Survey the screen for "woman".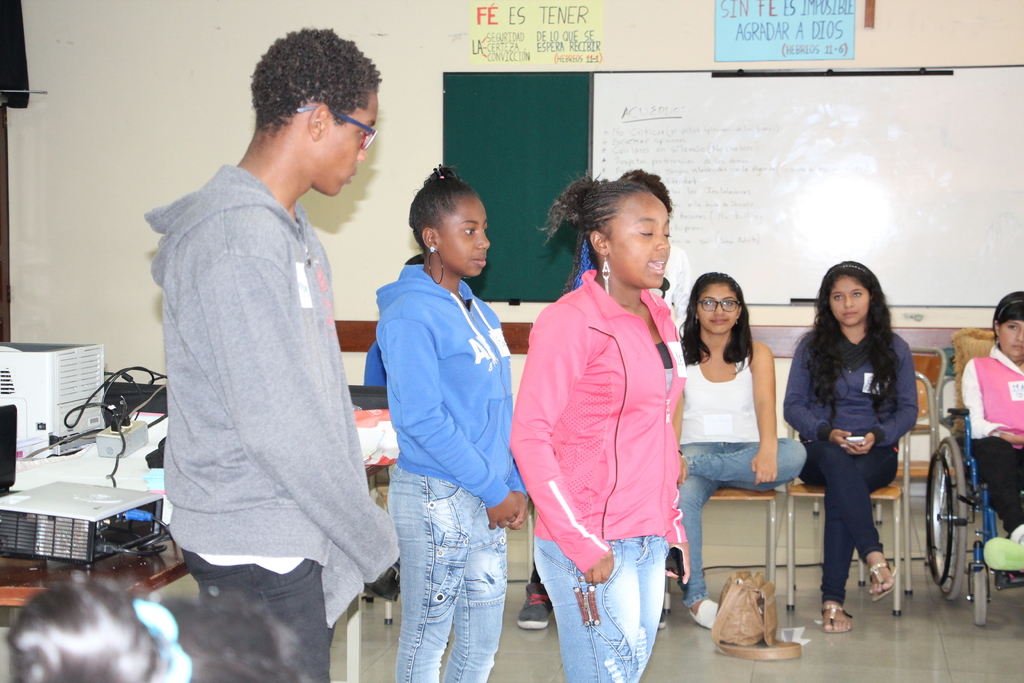
Survey found: (786, 252, 920, 635).
